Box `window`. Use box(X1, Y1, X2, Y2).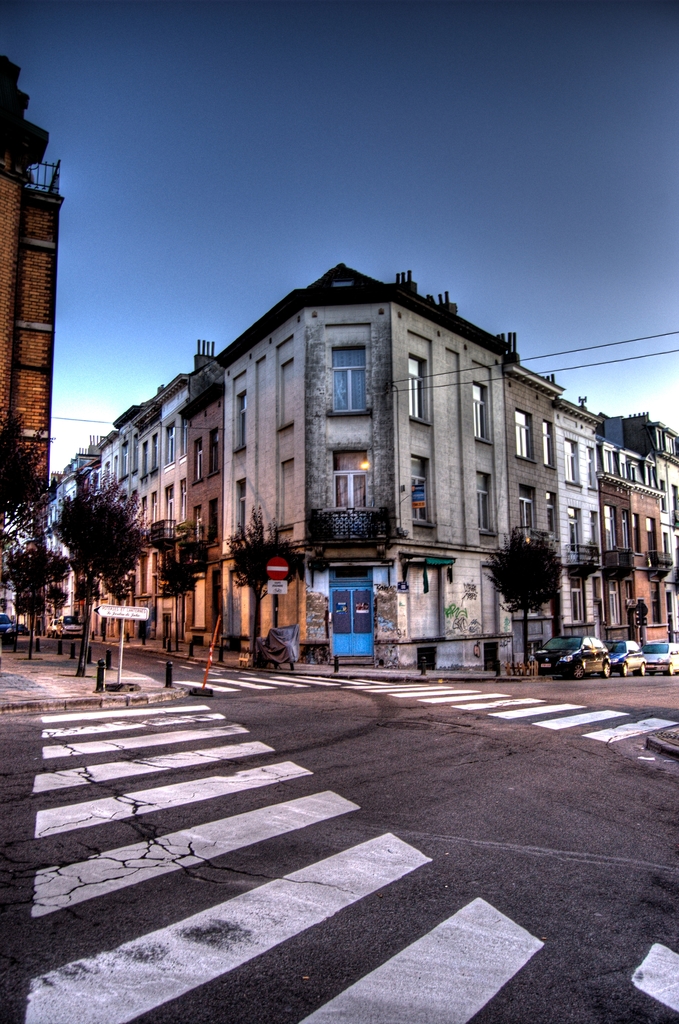
box(163, 417, 174, 465).
